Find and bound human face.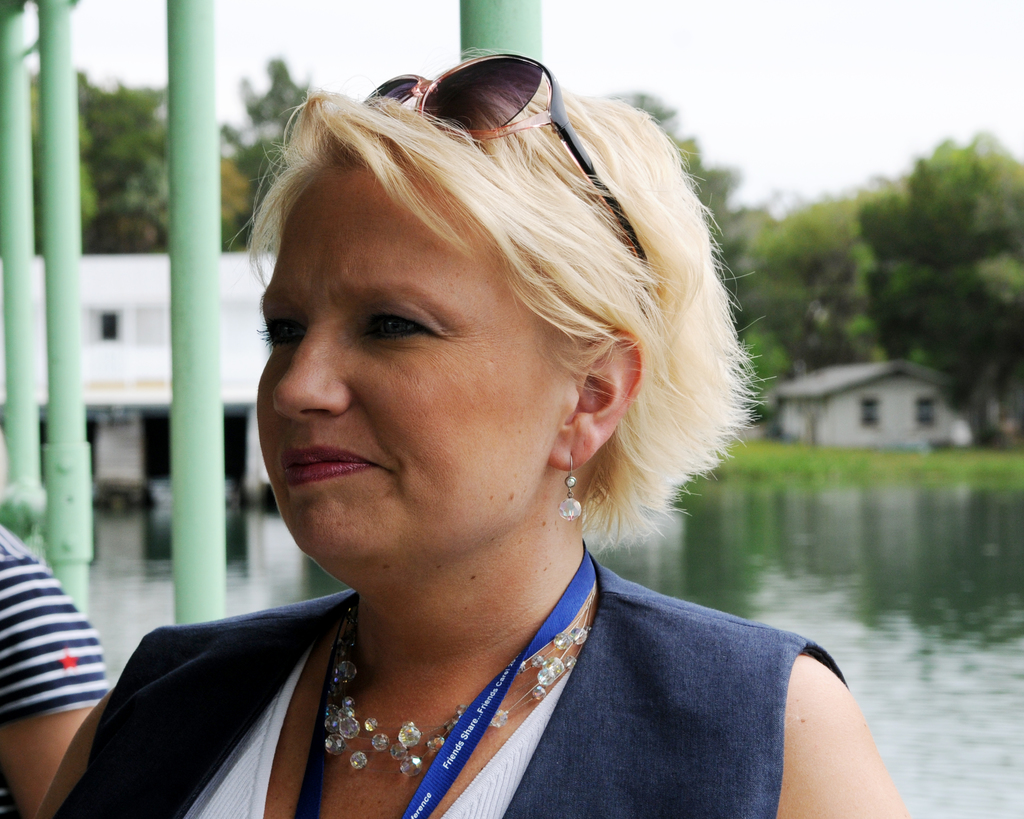
Bound: box(246, 156, 588, 577).
